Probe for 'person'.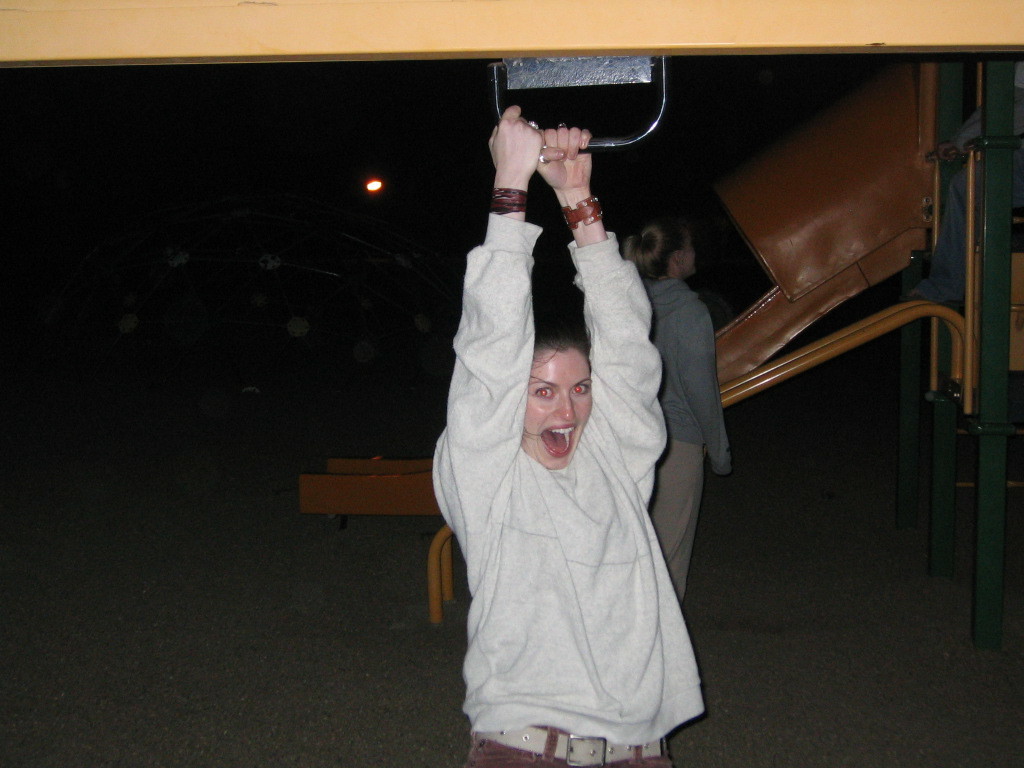
Probe result: <region>433, 115, 712, 767</region>.
